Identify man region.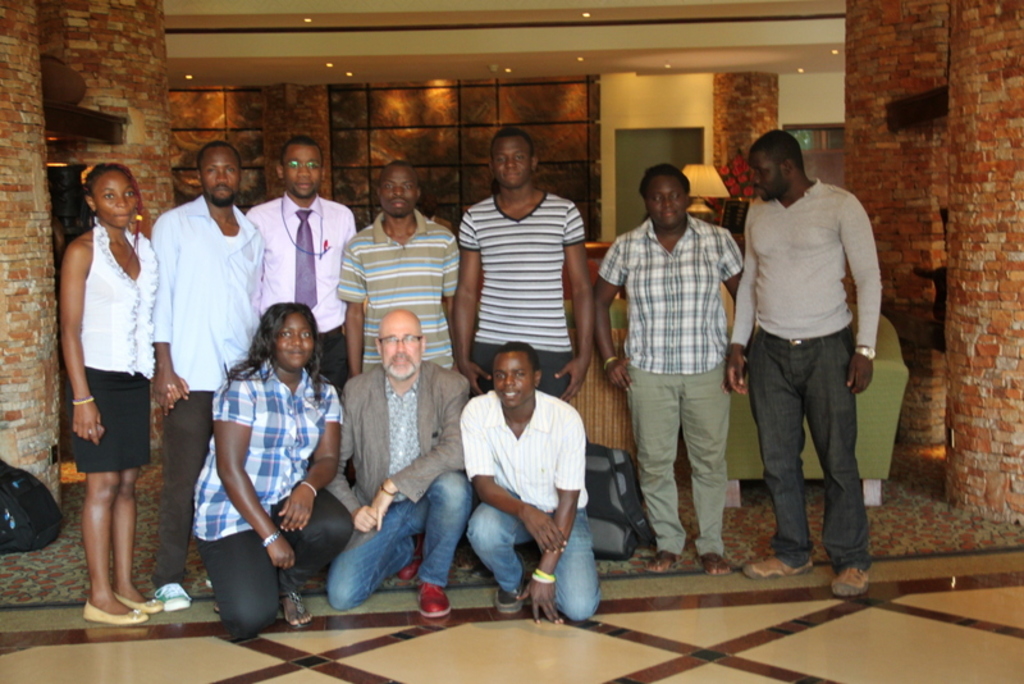
Region: [x1=248, y1=141, x2=362, y2=395].
